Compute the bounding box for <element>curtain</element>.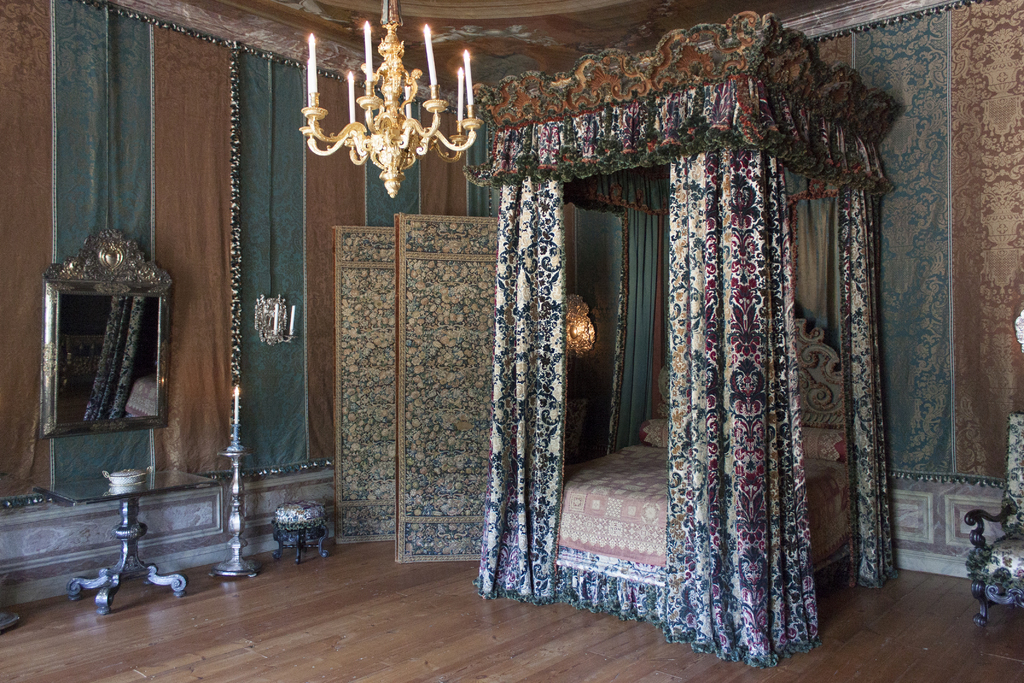
box=[668, 157, 826, 666].
